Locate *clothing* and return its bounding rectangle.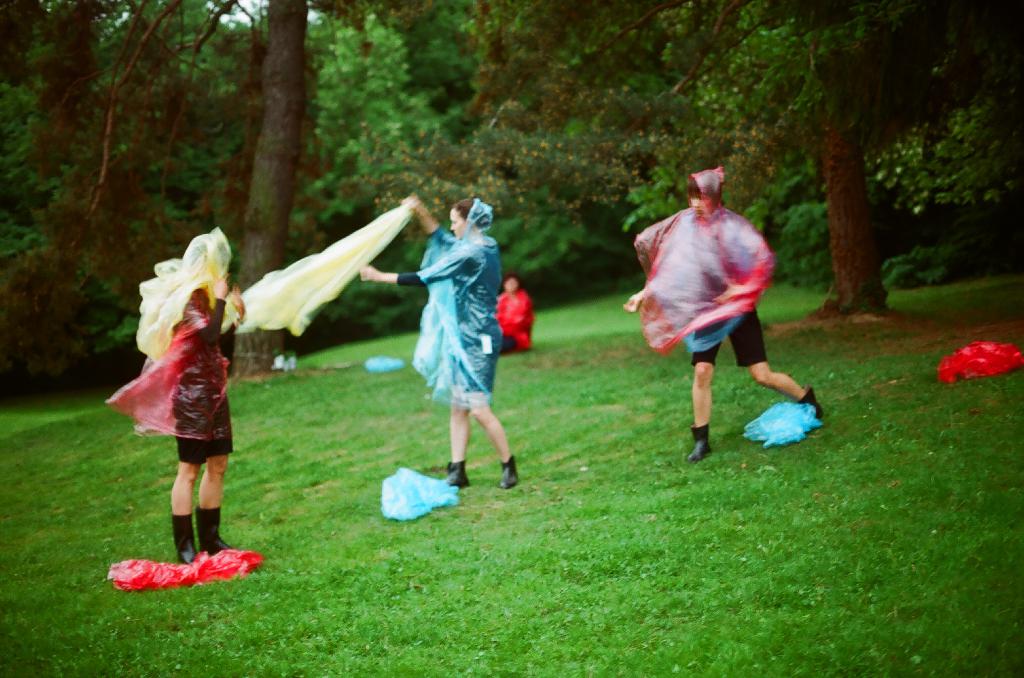
627, 153, 784, 361.
